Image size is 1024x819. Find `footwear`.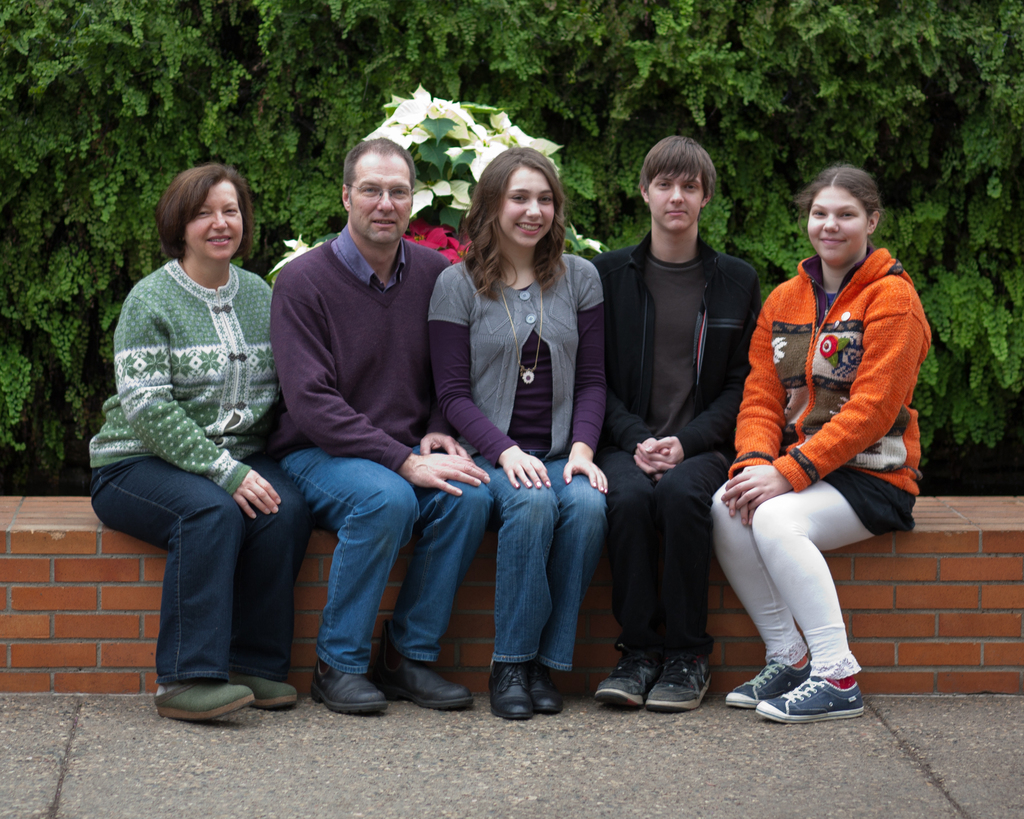
bbox=[225, 669, 297, 710].
